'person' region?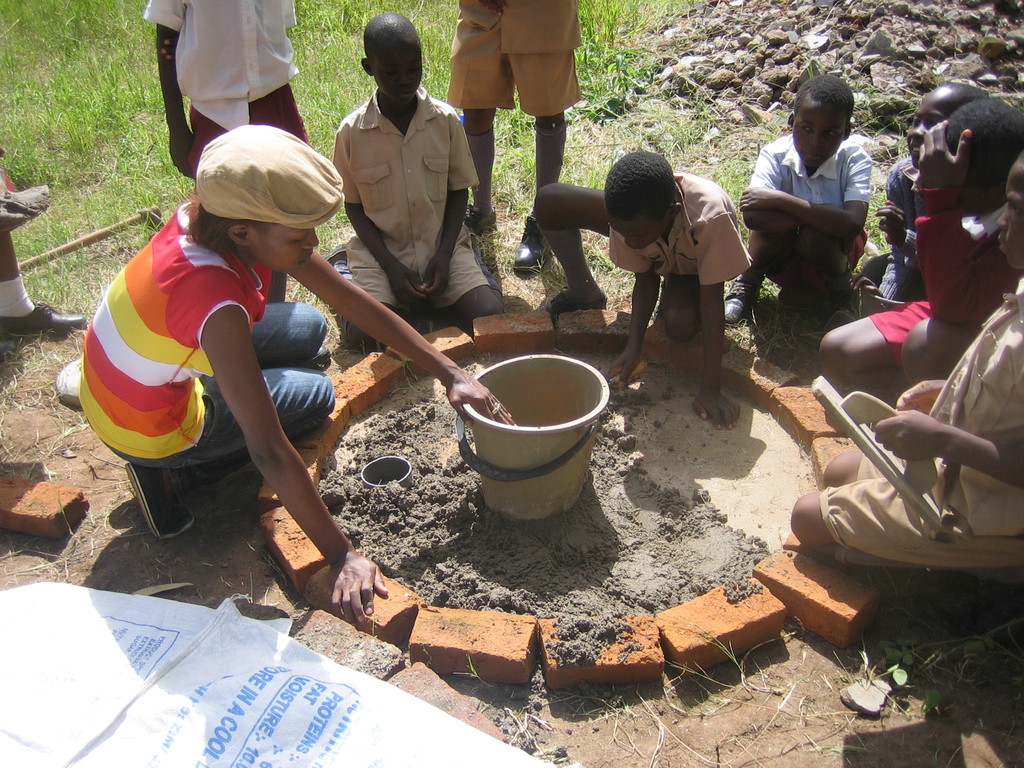
left=141, top=1, right=296, bottom=307
